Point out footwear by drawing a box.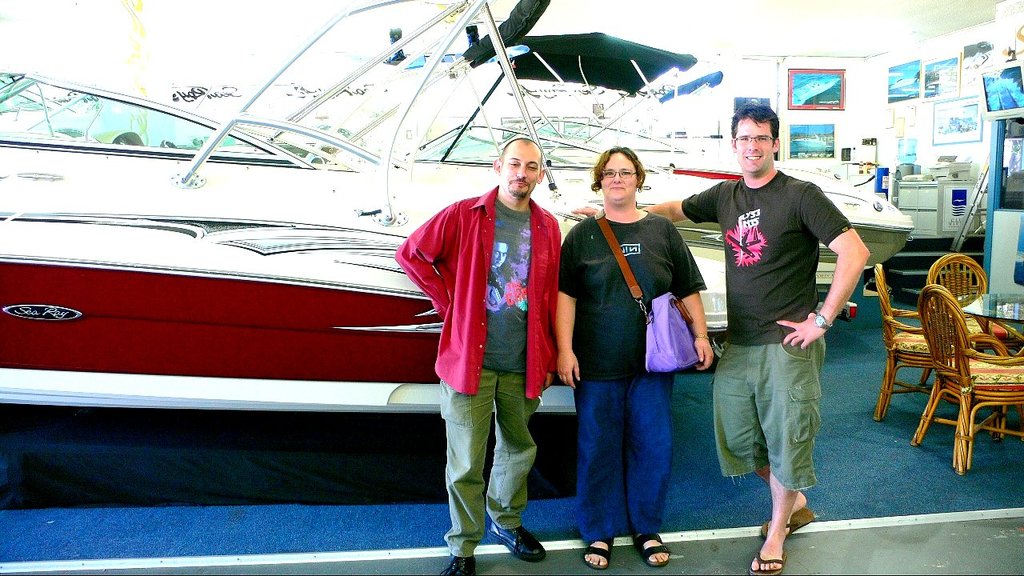
box(634, 530, 670, 566).
